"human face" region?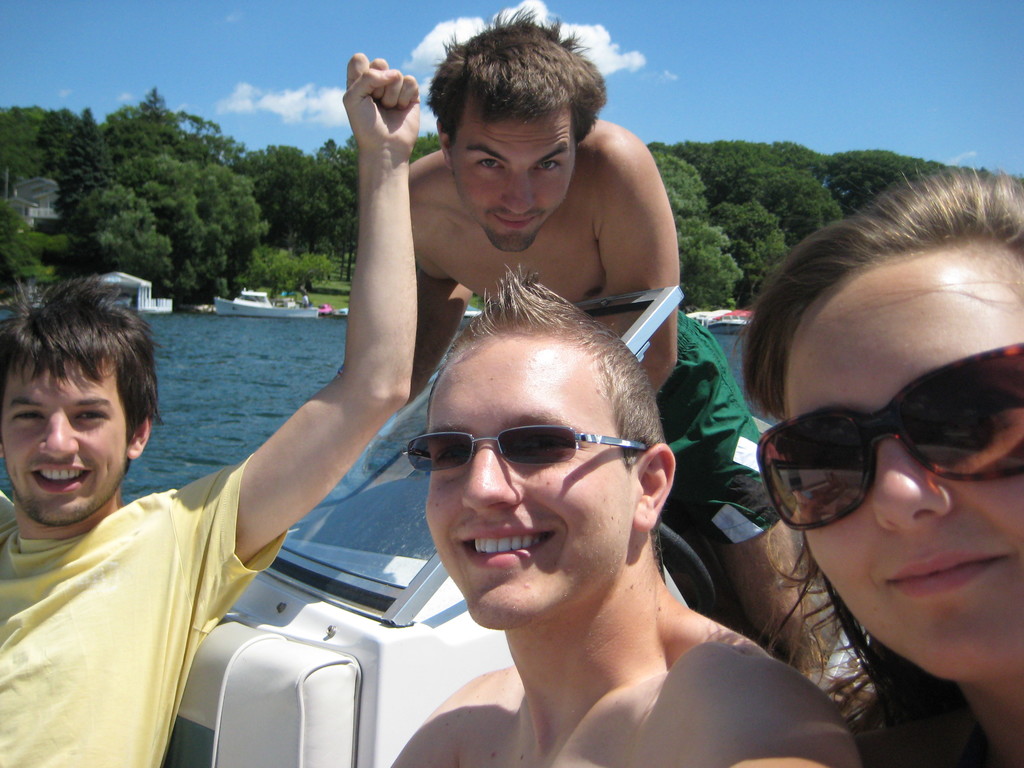
bbox(783, 252, 1023, 679)
